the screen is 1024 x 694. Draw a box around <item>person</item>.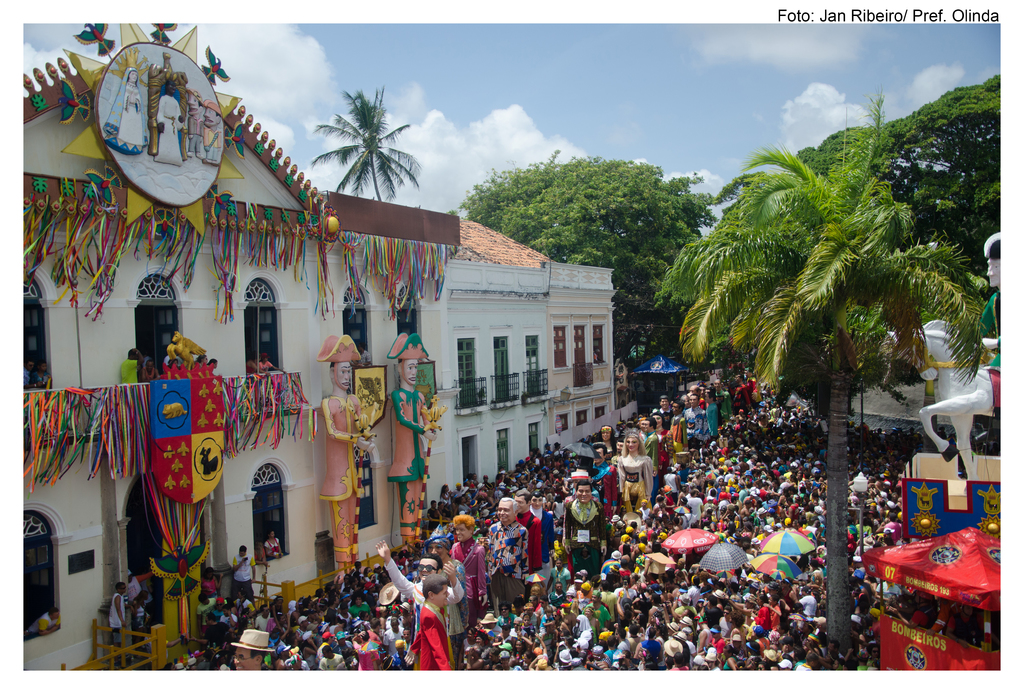
250:358:279:376.
